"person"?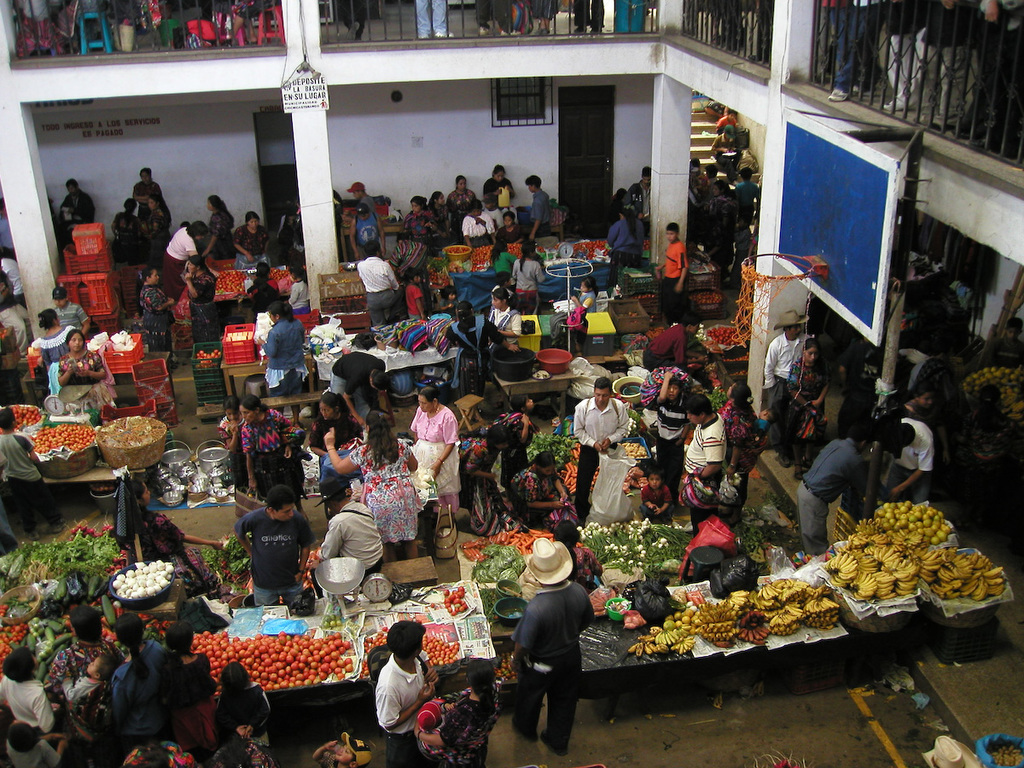
bbox(348, 204, 386, 260)
